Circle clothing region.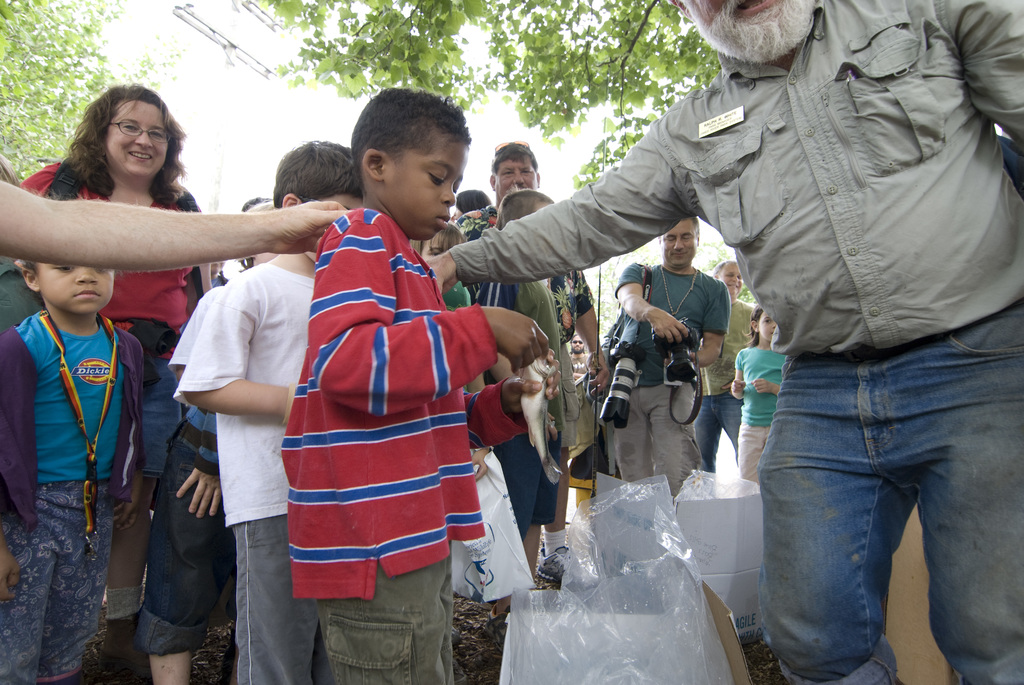
Region: x1=504 y1=31 x2=1000 y2=613.
